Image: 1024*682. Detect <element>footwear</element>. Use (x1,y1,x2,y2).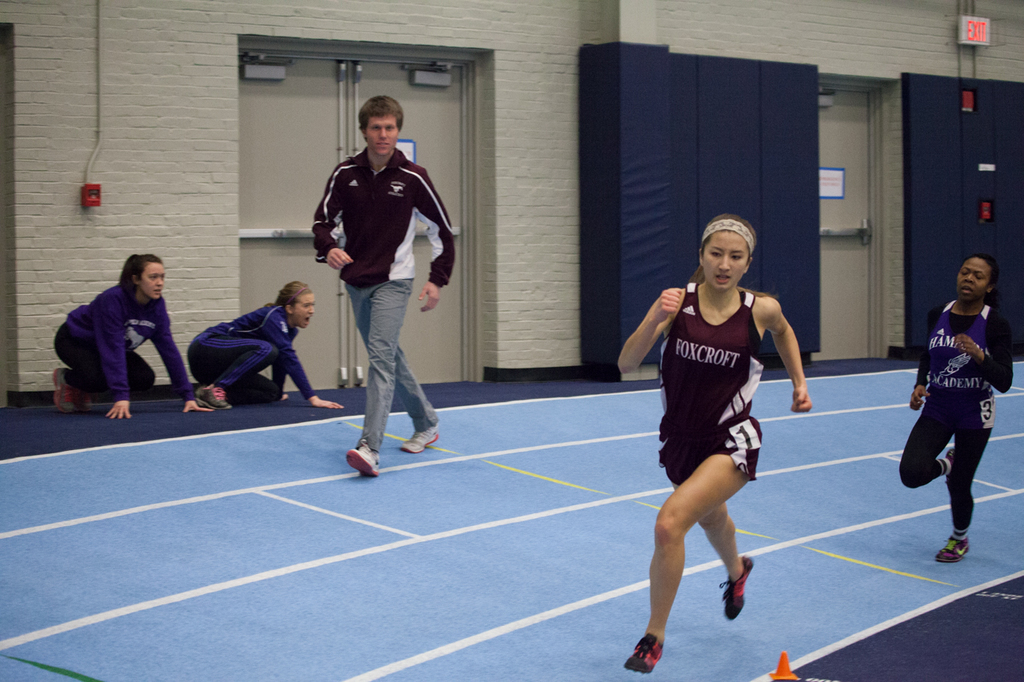
(942,445,953,489).
